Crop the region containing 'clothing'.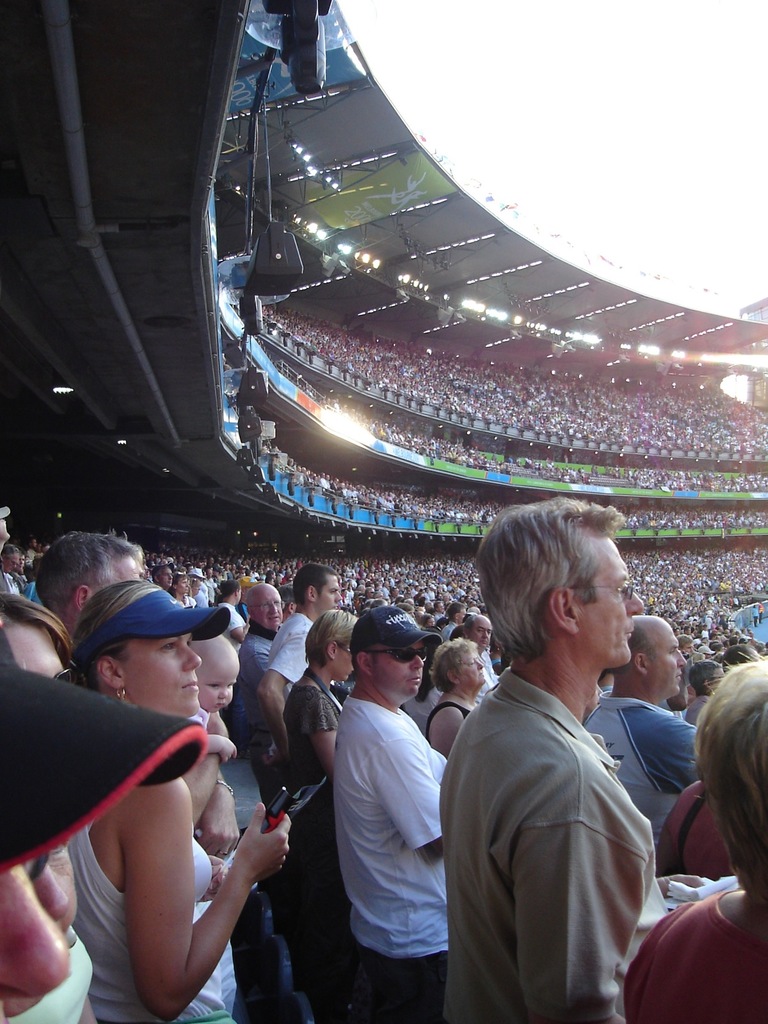
Crop region: 74,802,234,1023.
